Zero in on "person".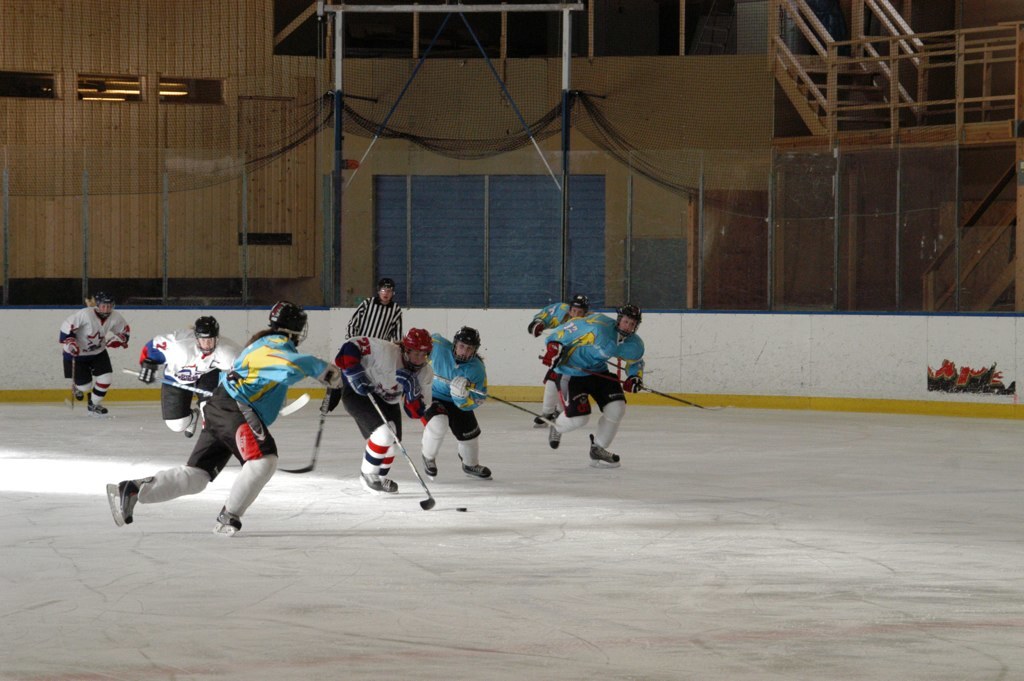
Zeroed in: 57, 291, 132, 415.
